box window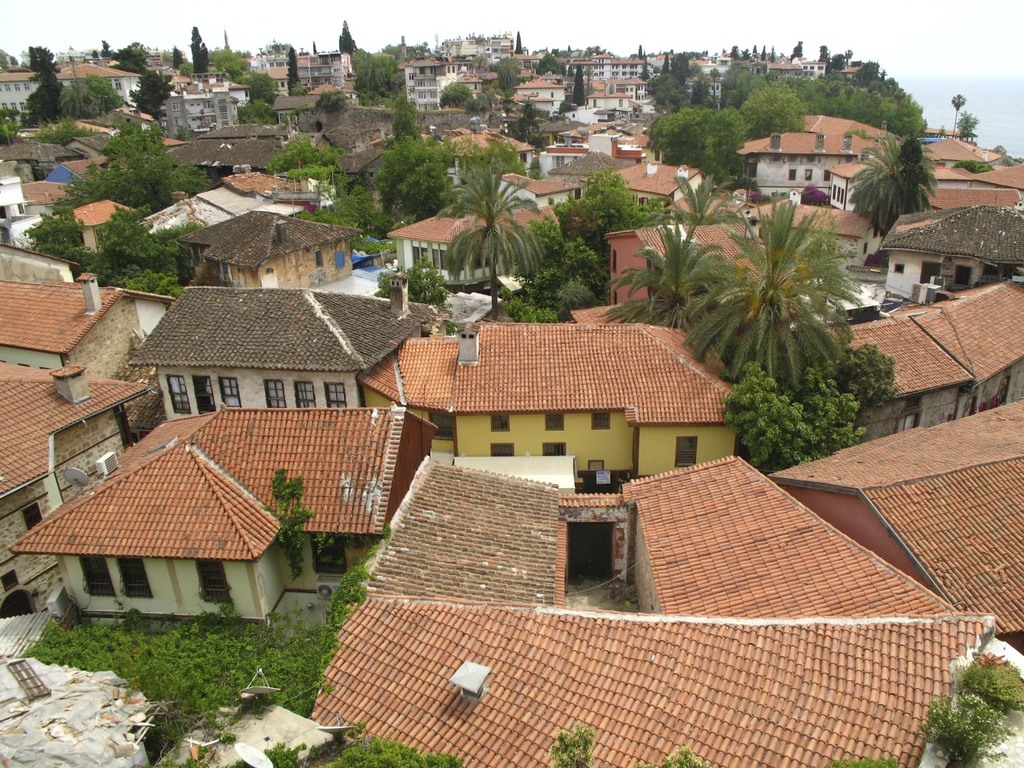
543,444,566,457
